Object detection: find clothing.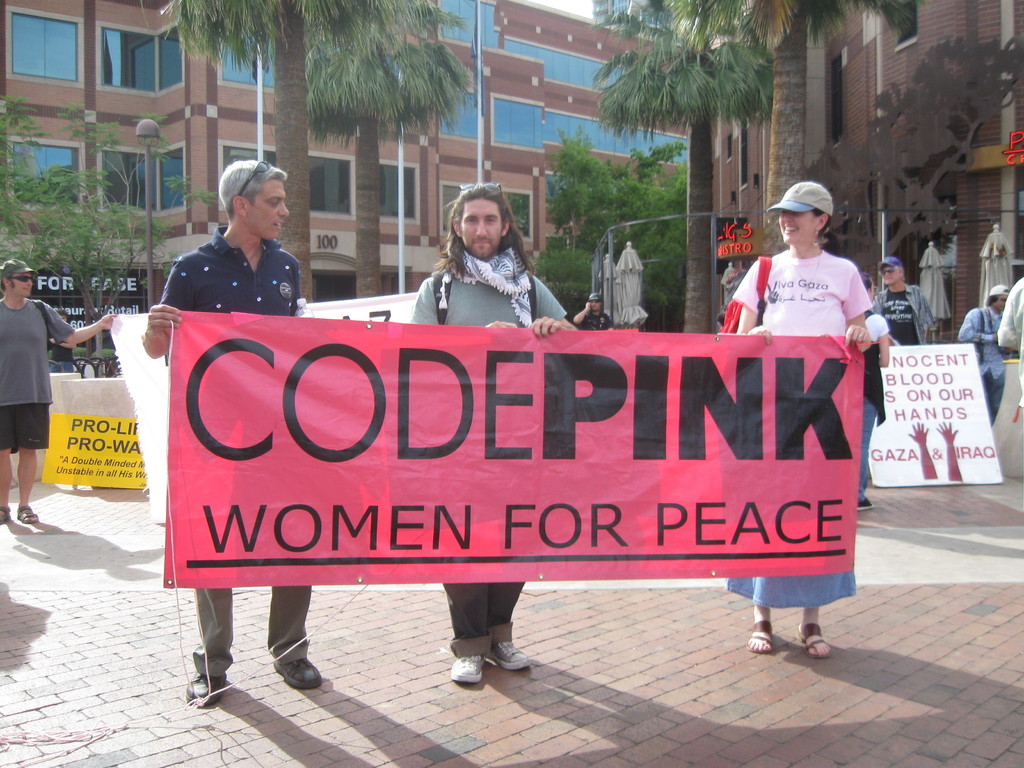
detection(732, 245, 873, 611).
